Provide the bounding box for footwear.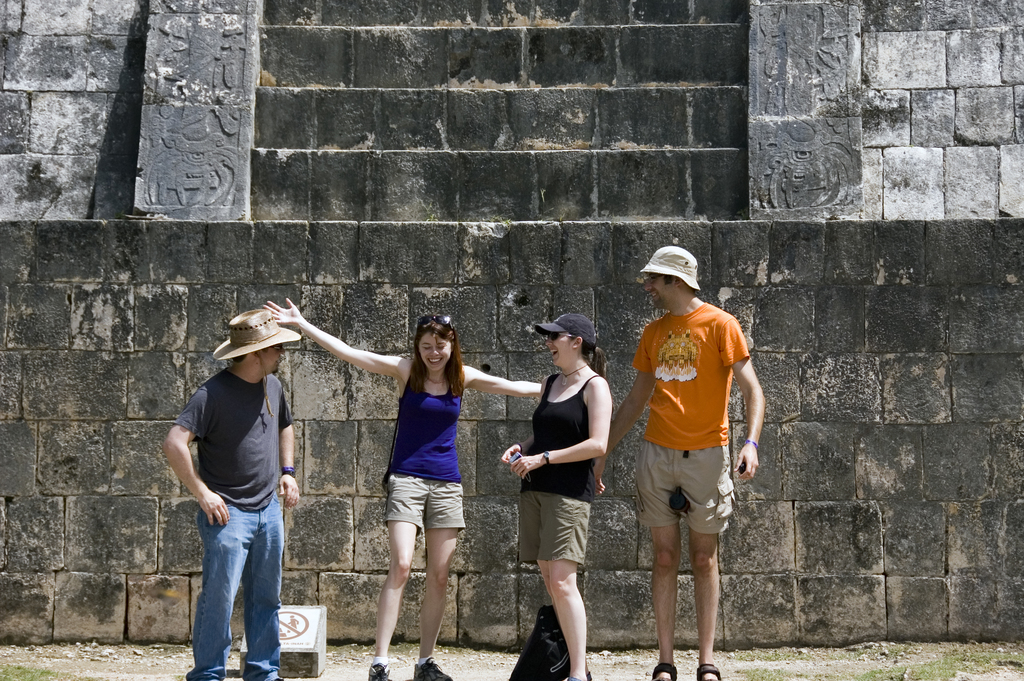
Rect(369, 659, 388, 679).
